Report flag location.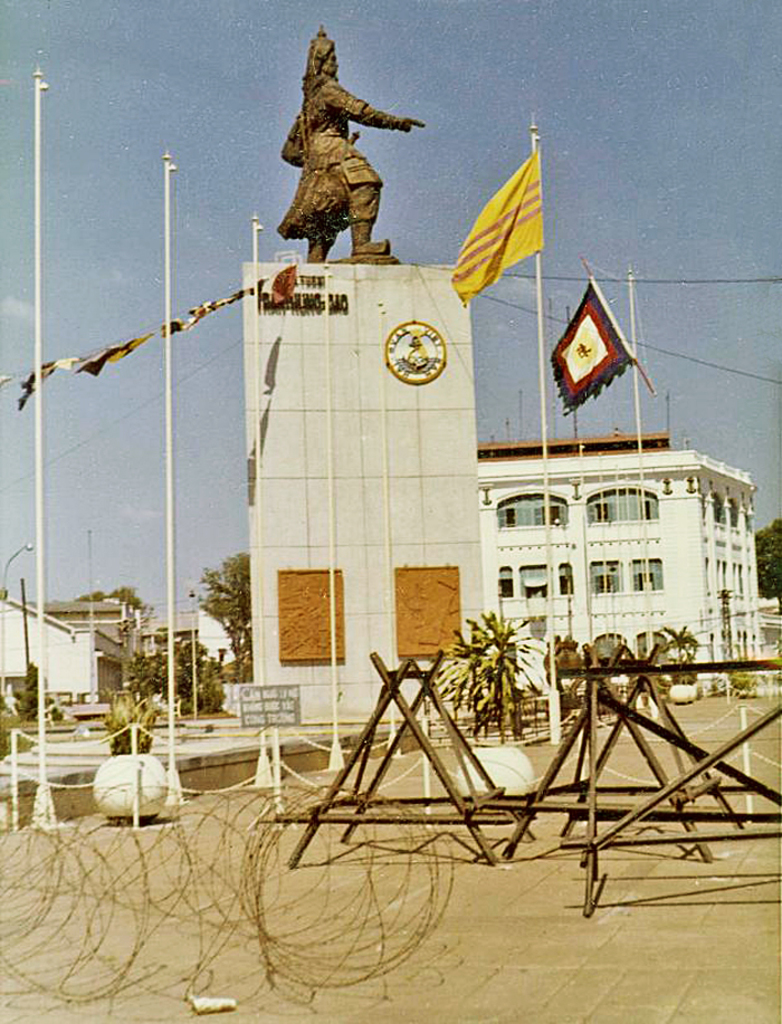
Report: bbox=[179, 279, 258, 328].
